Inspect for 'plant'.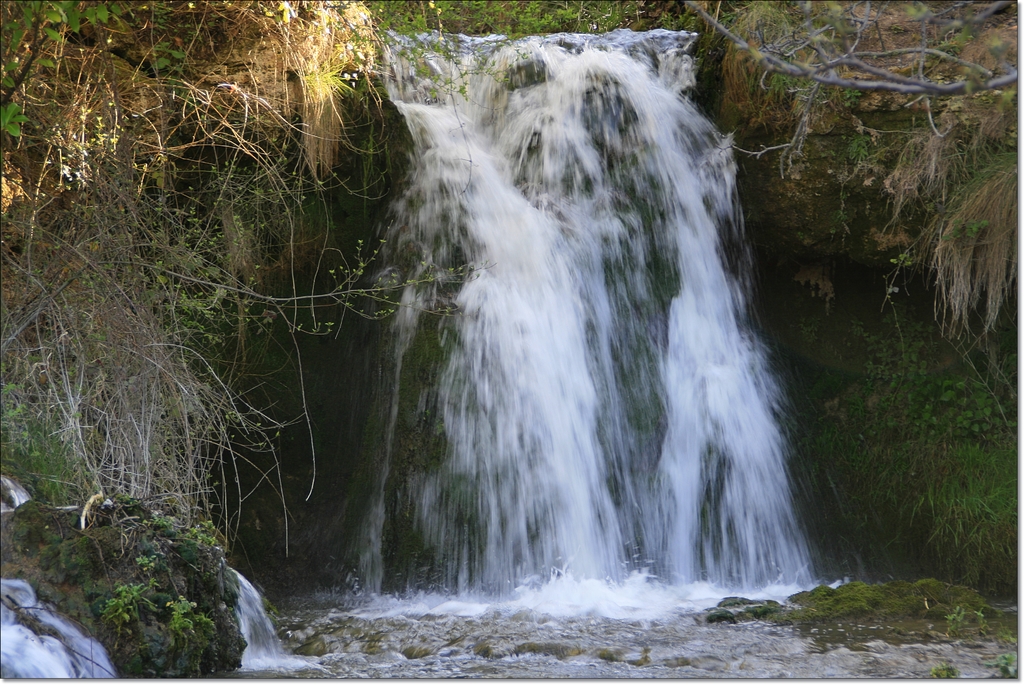
Inspection: {"left": 930, "top": 661, "right": 951, "bottom": 684}.
